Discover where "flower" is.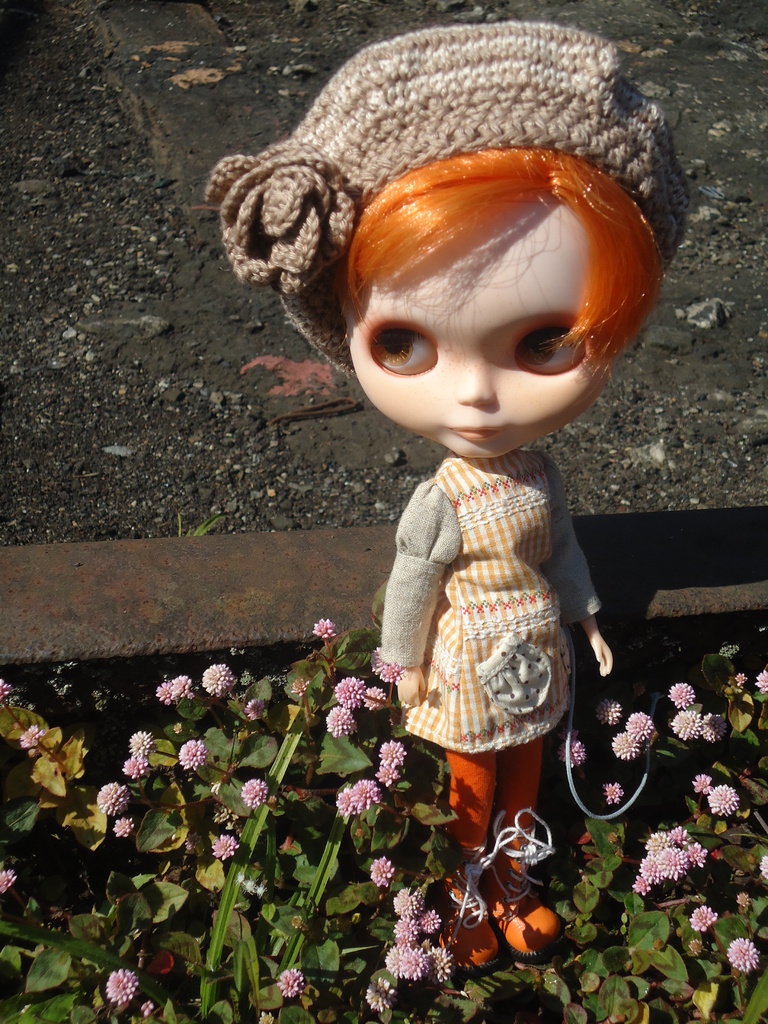
Discovered at <bbox>756, 668, 767, 694</bbox>.
